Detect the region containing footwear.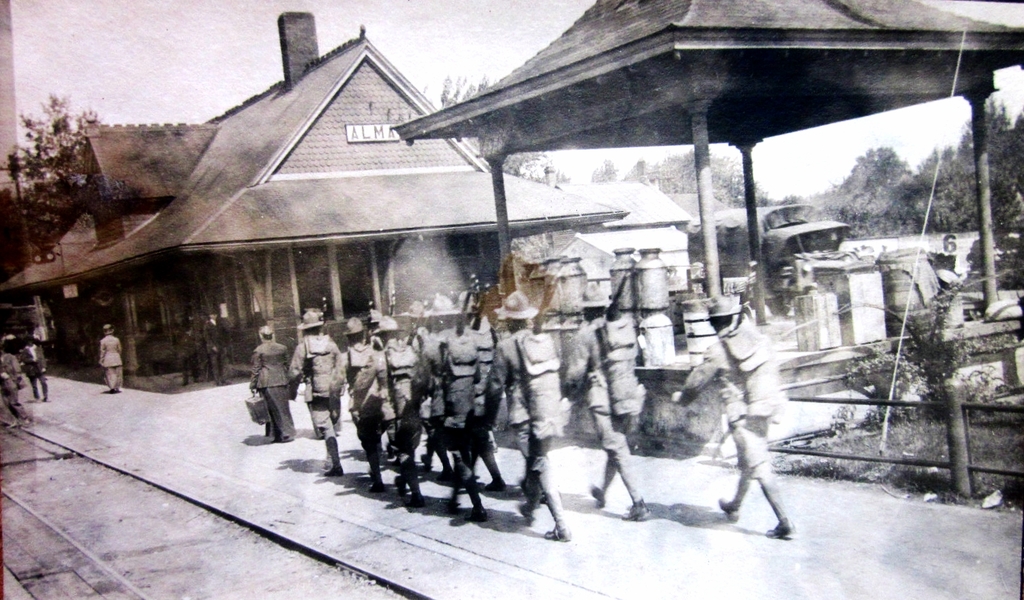
(537,525,573,546).
